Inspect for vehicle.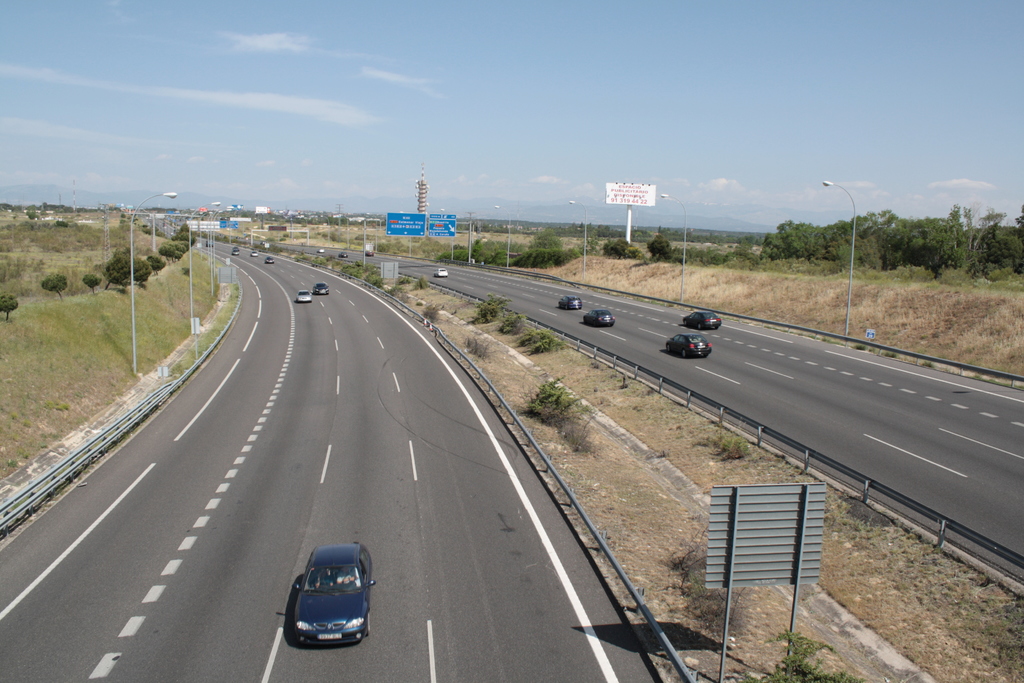
Inspection: region(249, 249, 260, 258).
